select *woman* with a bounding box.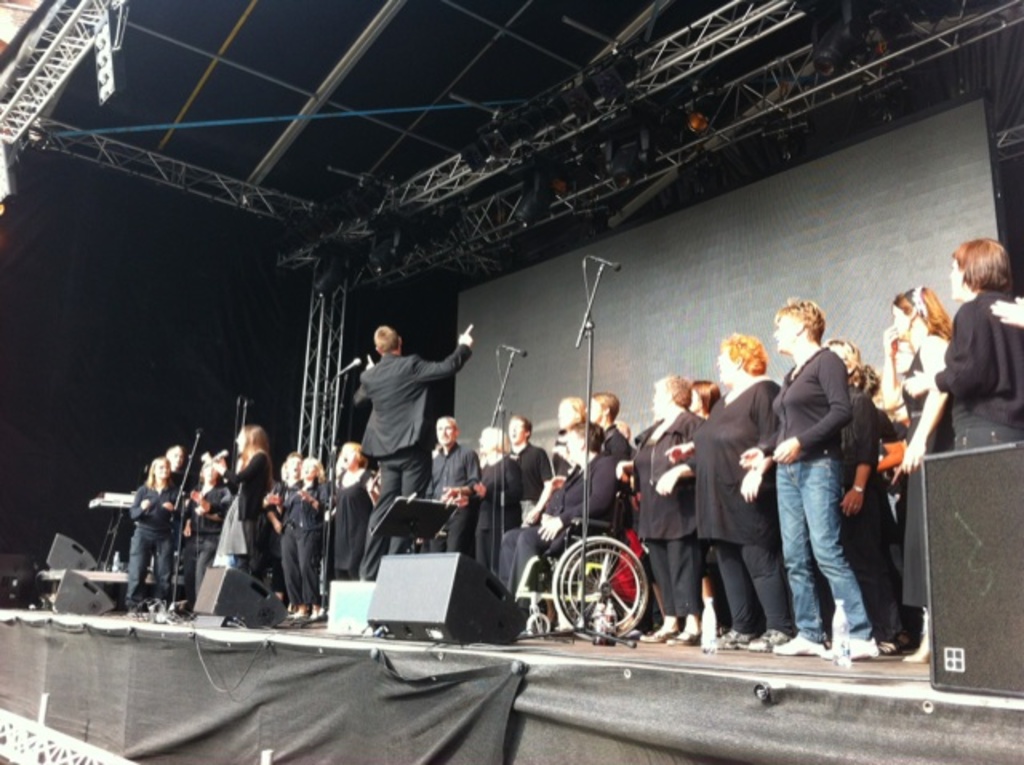
x1=182 y1=461 x2=227 y2=616.
